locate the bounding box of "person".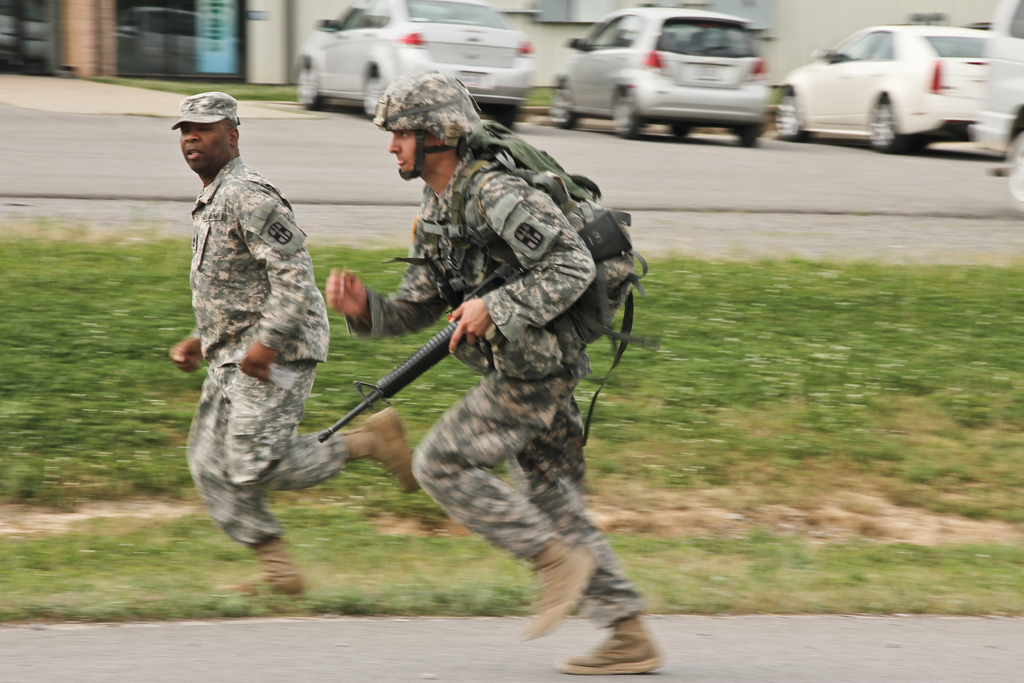
Bounding box: bbox=[165, 92, 420, 600].
